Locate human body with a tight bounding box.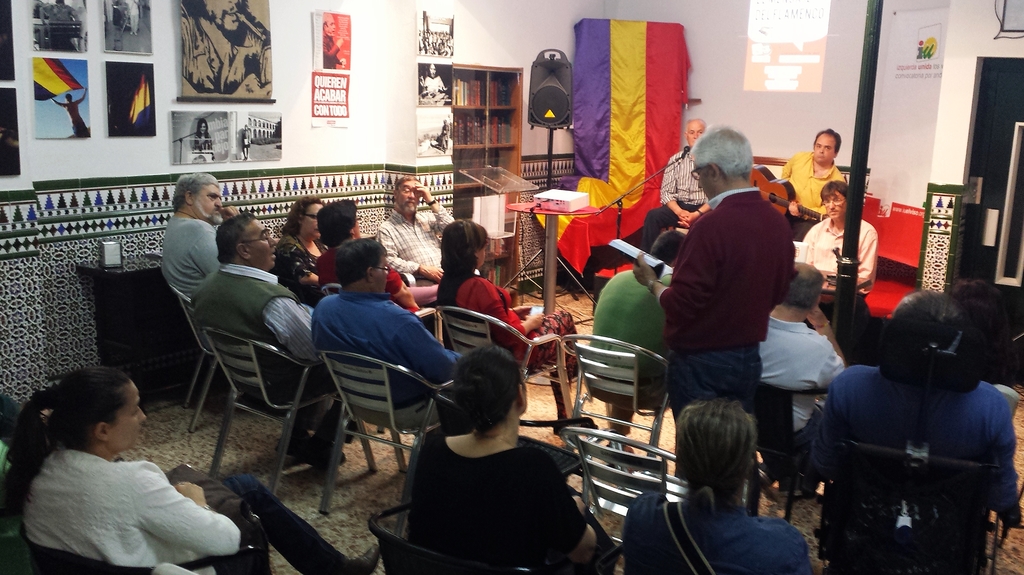
region(310, 284, 470, 446).
